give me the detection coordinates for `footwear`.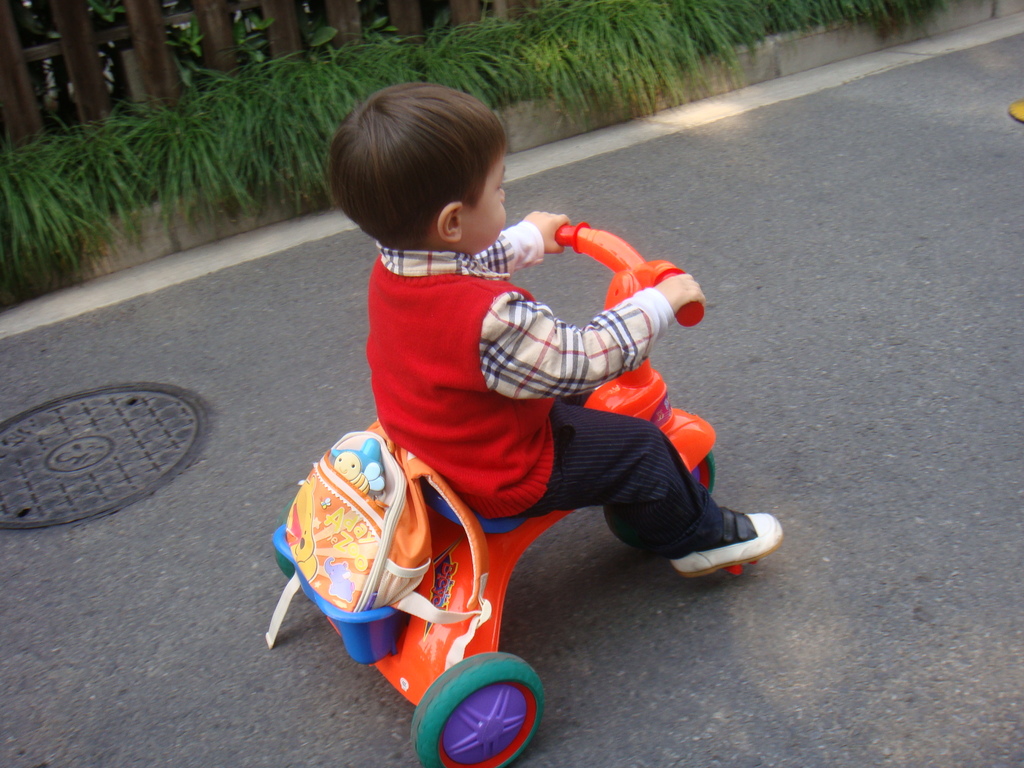
bbox=[674, 511, 774, 593].
